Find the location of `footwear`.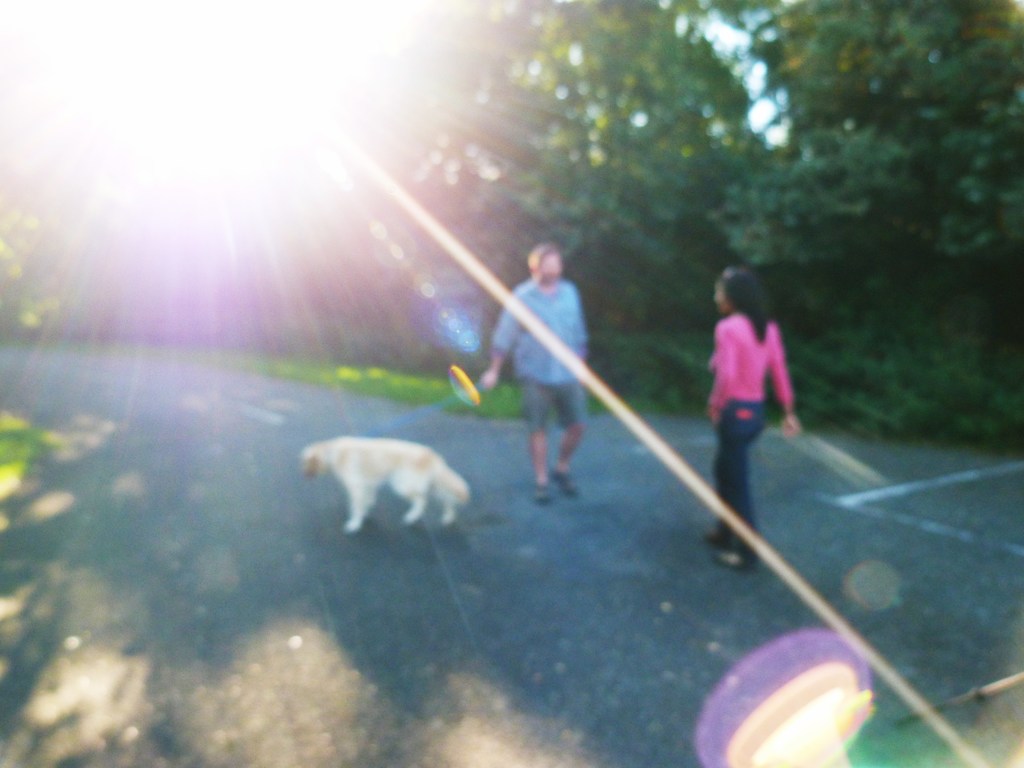
Location: 554 471 579 492.
